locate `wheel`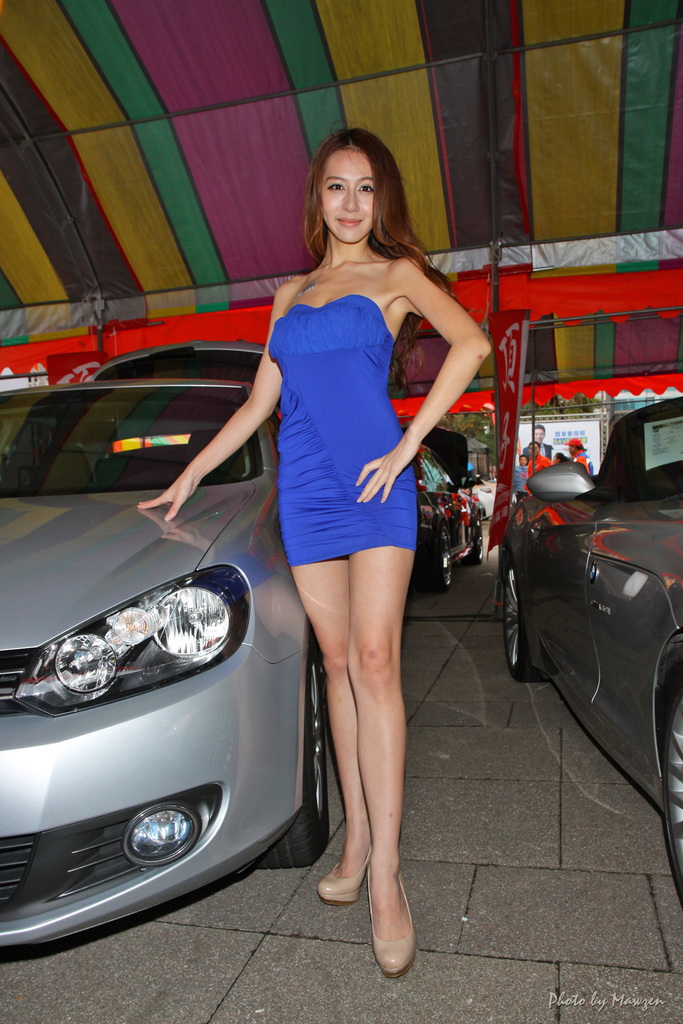
select_region(432, 524, 459, 587)
